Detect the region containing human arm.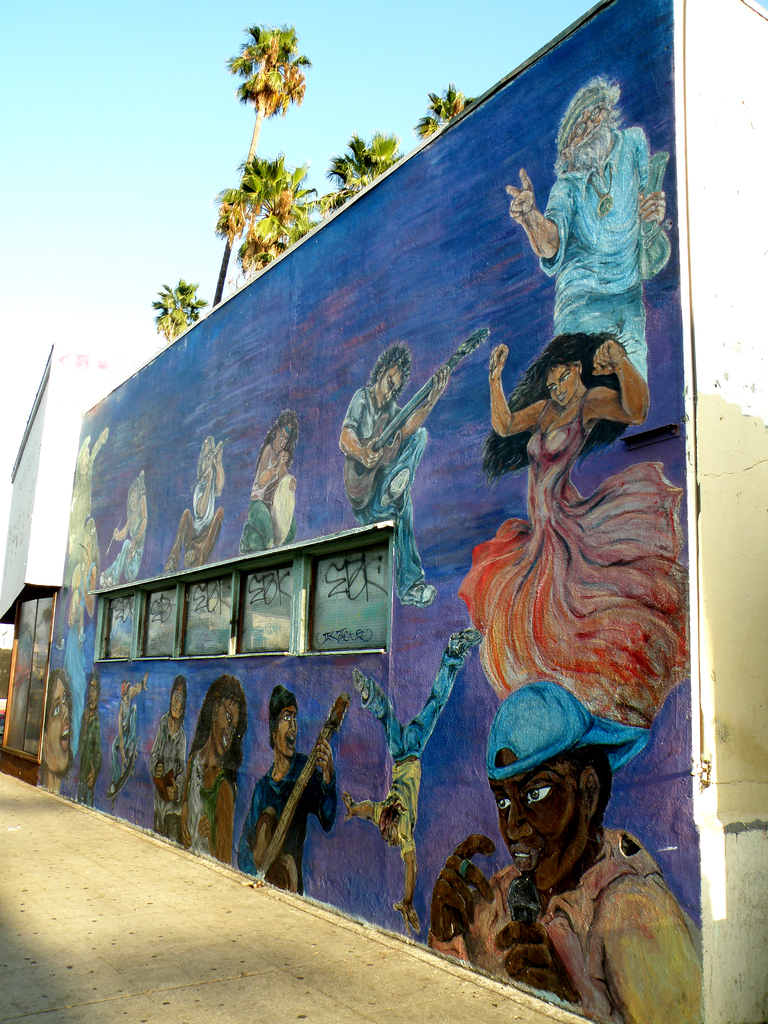
x1=584 y1=328 x2=650 y2=418.
